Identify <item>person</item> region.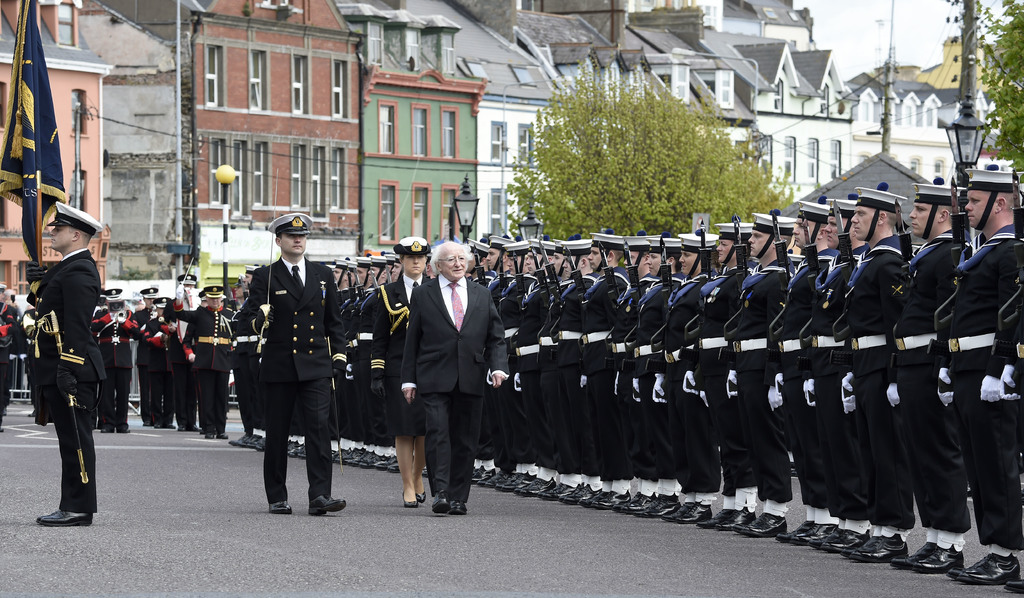
Region: crop(20, 203, 100, 527).
